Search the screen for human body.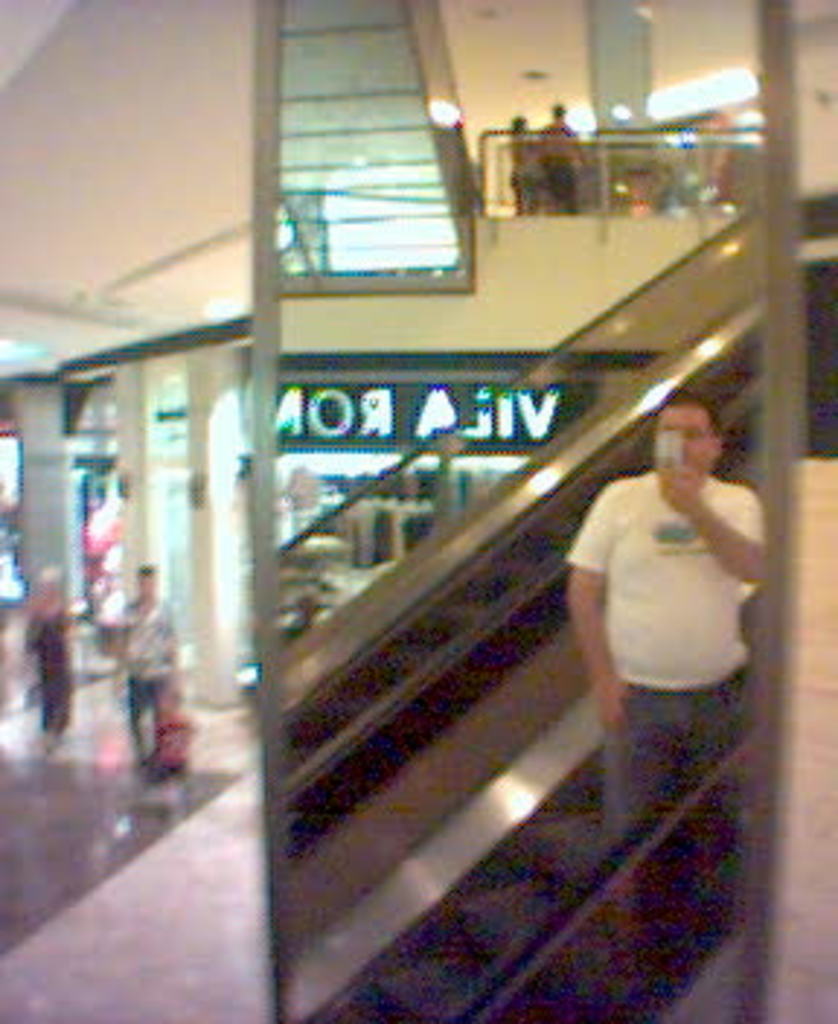
Found at 570,369,783,785.
